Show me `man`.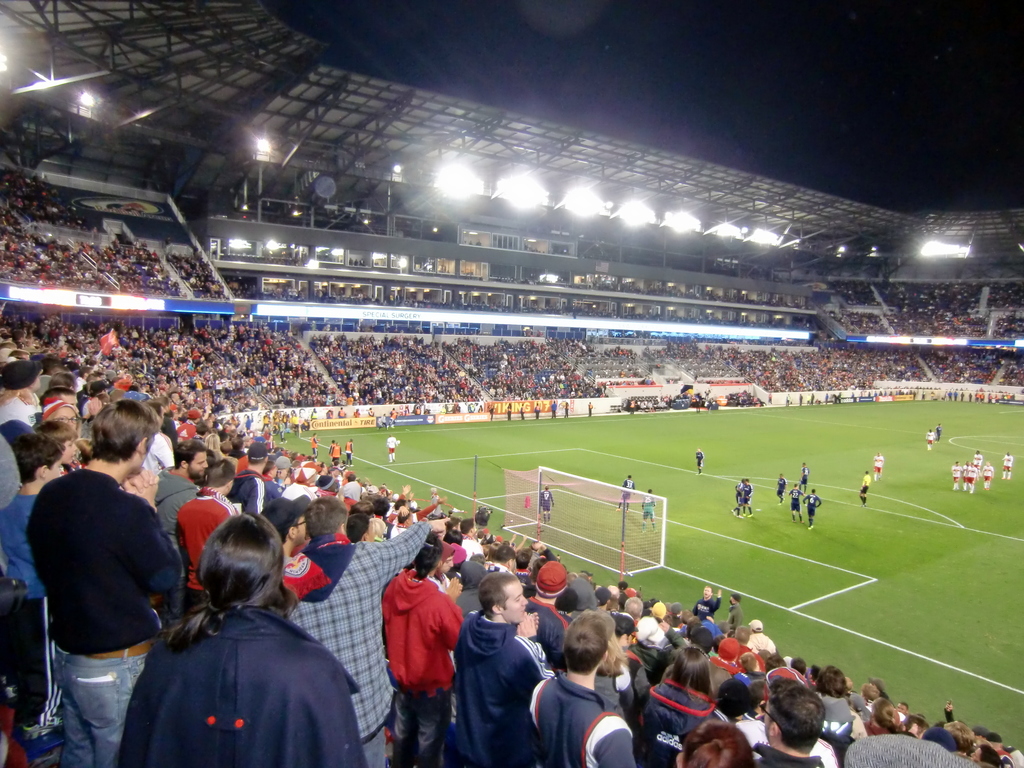
`man` is here: {"left": 800, "top": 460, "right": 812, "bottom": 486}.
